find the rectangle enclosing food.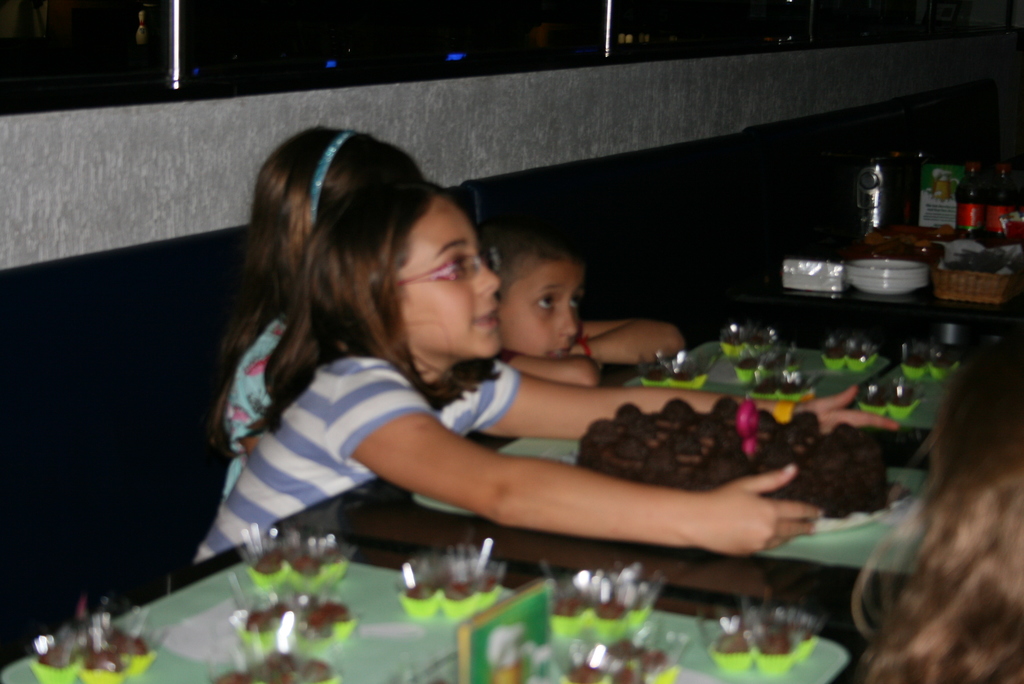
bbox(760, 380, 813, 401).
